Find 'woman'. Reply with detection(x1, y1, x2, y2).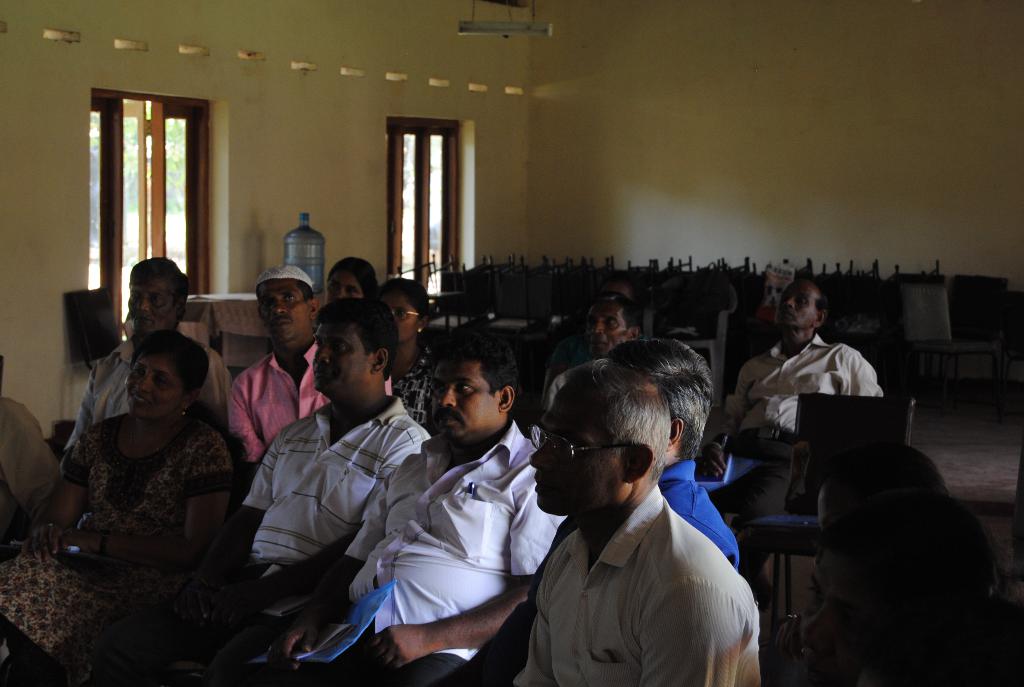
detection(325, 257, 385, 313).
